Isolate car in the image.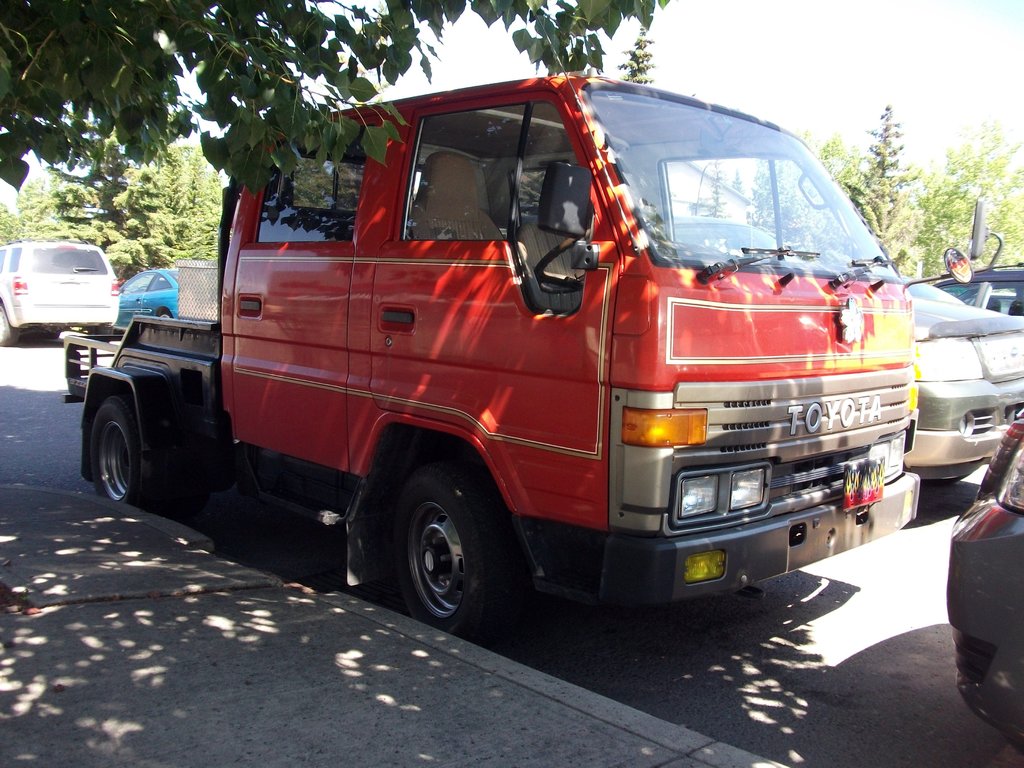
Isolated region: locate(4, 241, 114, 346).
